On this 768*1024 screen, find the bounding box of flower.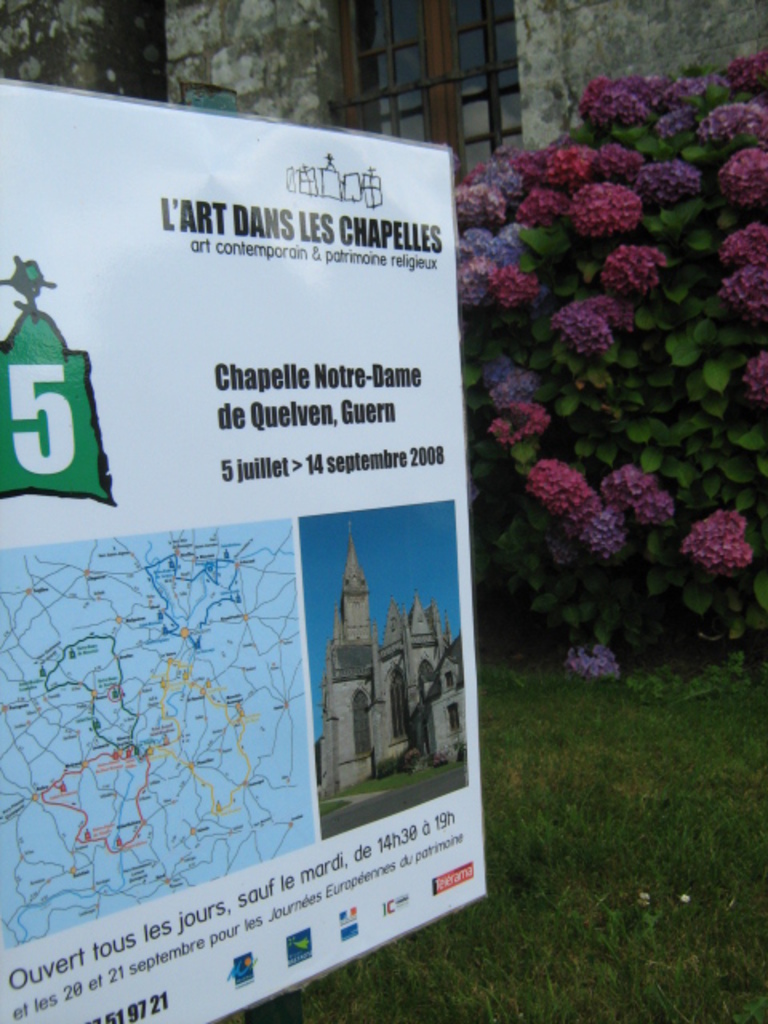
Bounding box: <region>648, 78, 706, 109</region>.
